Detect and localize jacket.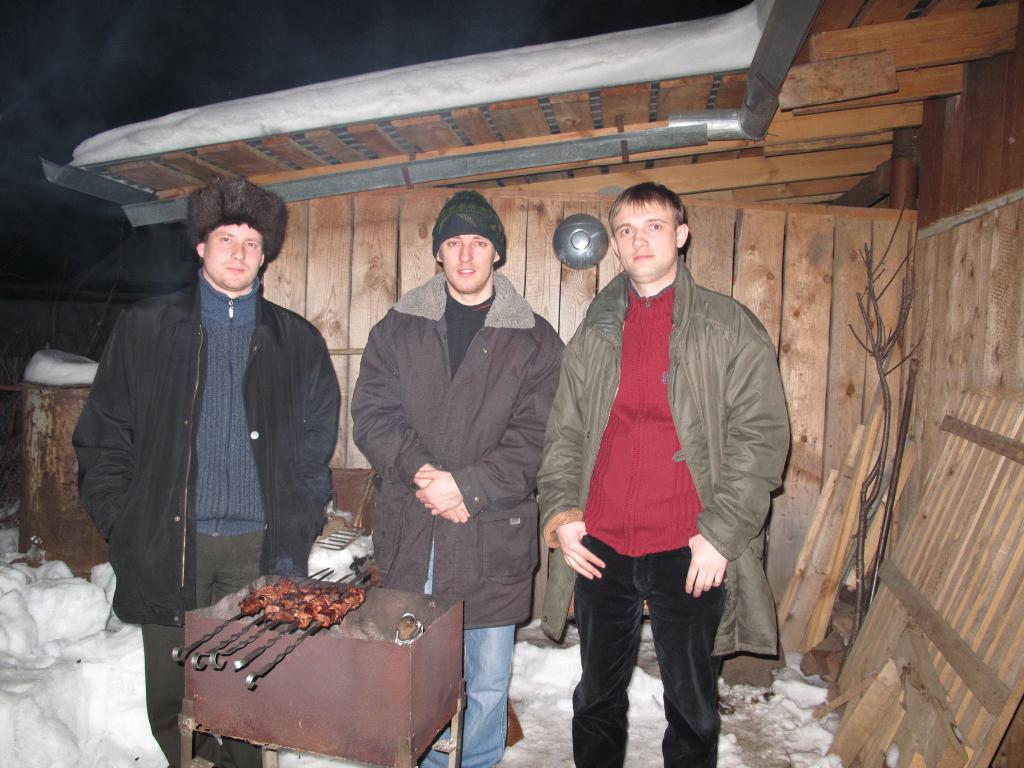
Localized at (538,253,794,652).
